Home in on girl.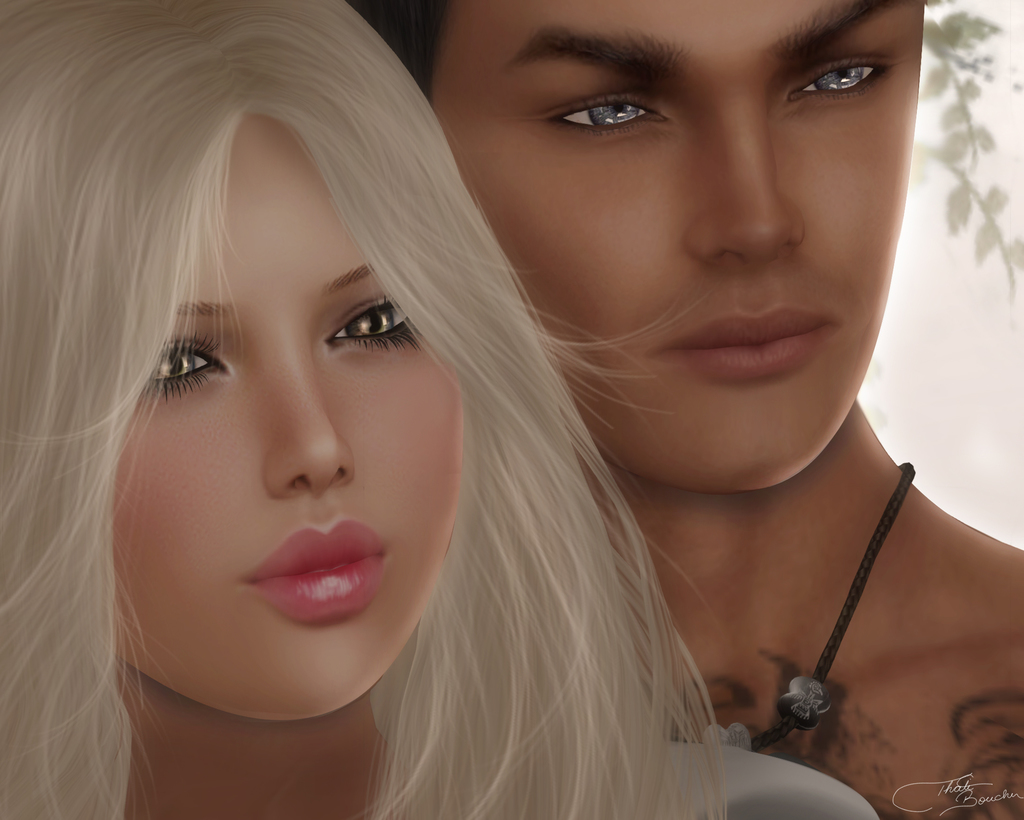
Homed in at <box>0,0,877,819</box>.
